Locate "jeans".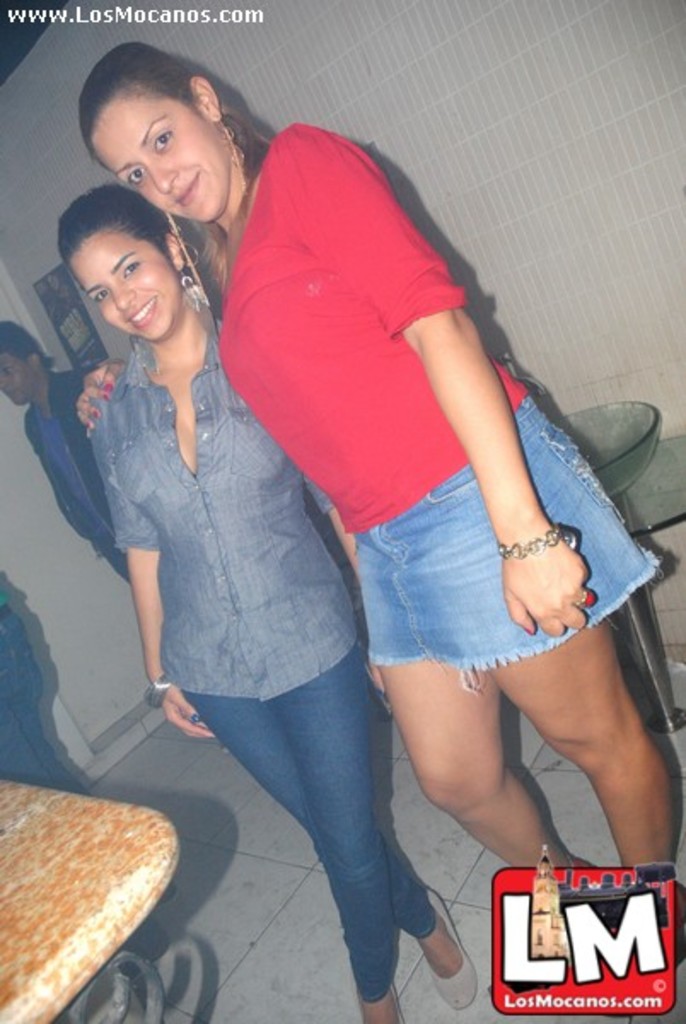
Bounding box: {"left": 350, "top": 396, "right": 667, "bottom": 701}.
